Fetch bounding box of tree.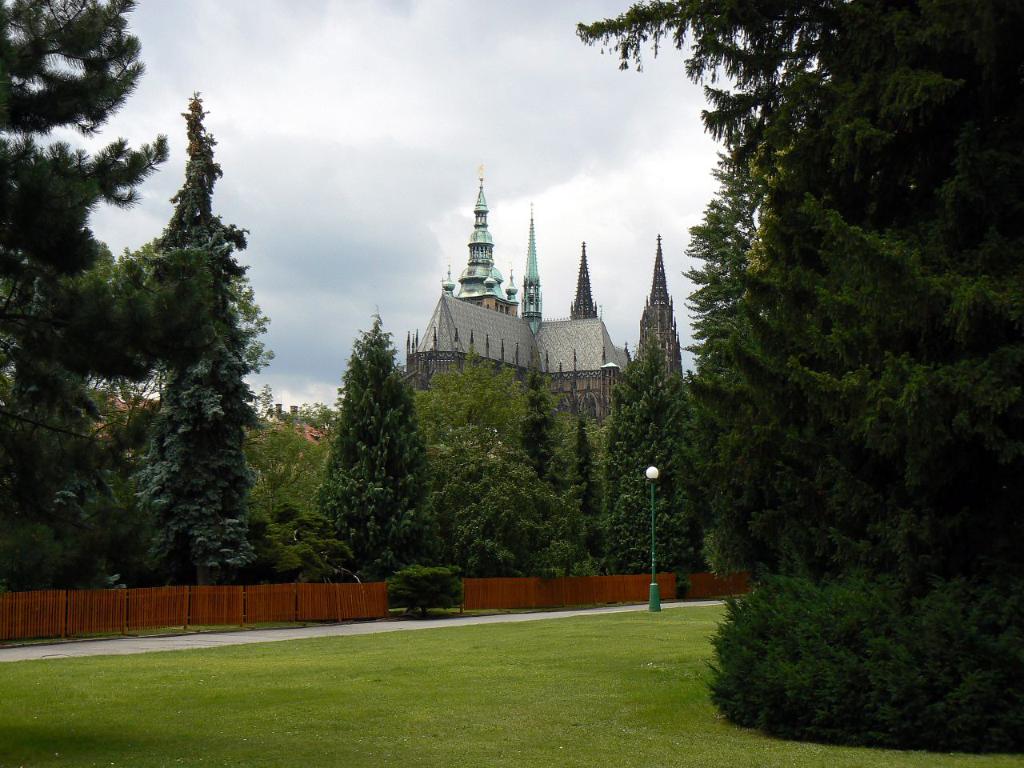
Bbox: region(433, 450, 592, 576).
